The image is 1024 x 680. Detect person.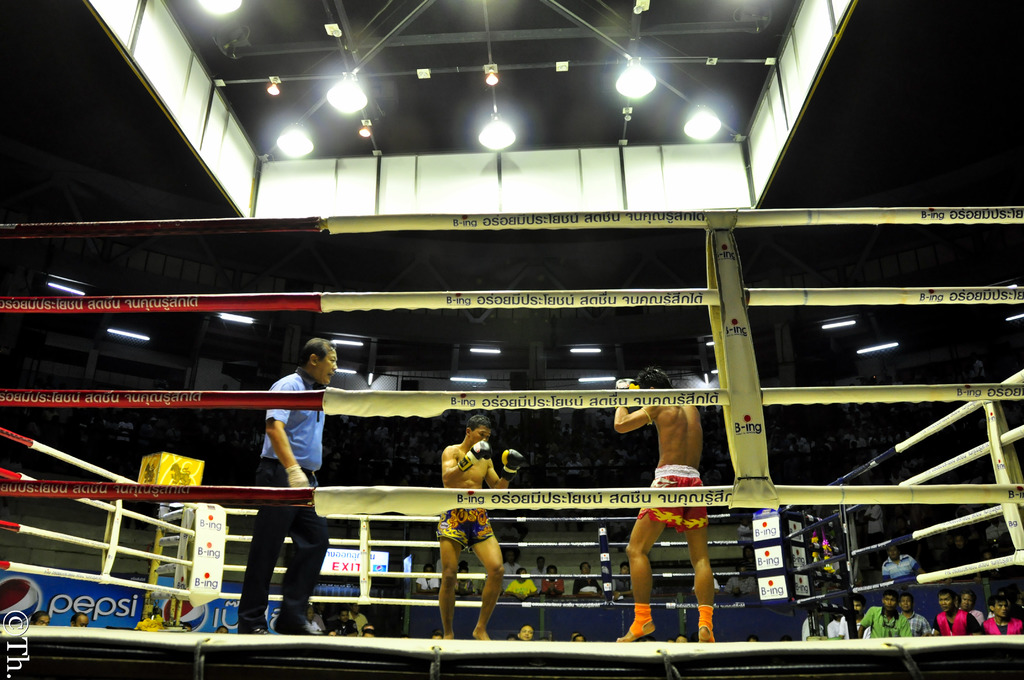
Detection: locate(233, 344, 324, 640).
